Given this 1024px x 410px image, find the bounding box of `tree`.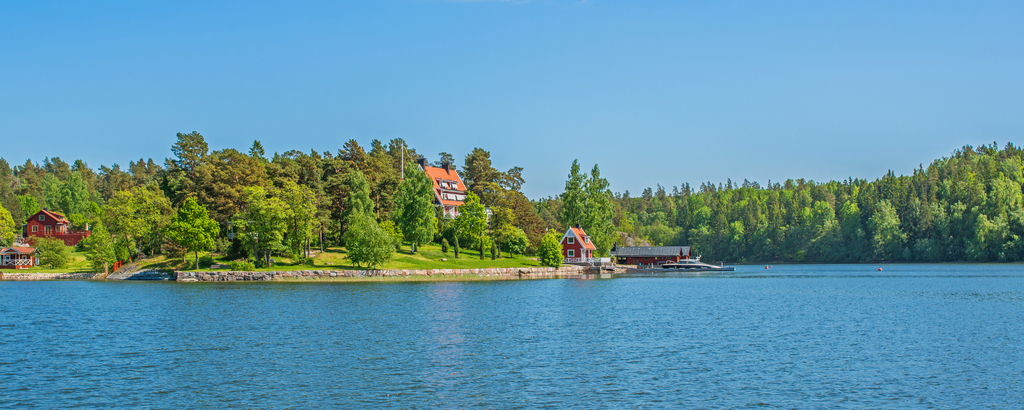
detection(392, 164, 446, 255).
